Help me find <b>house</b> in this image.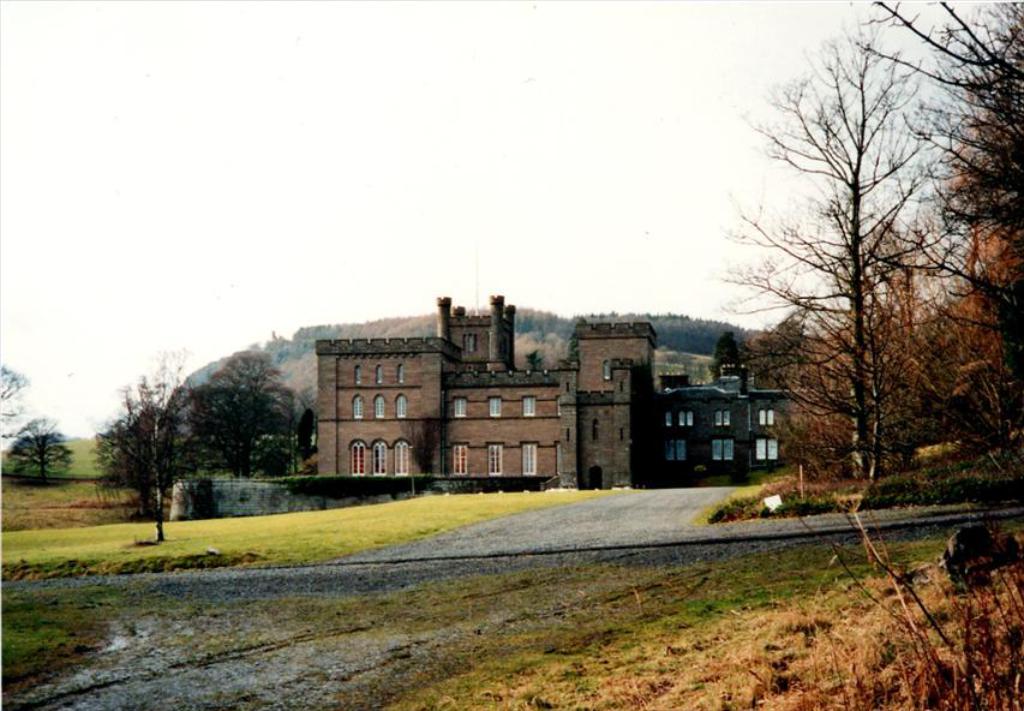
Found it: rect(236, 256, 825, 510).
